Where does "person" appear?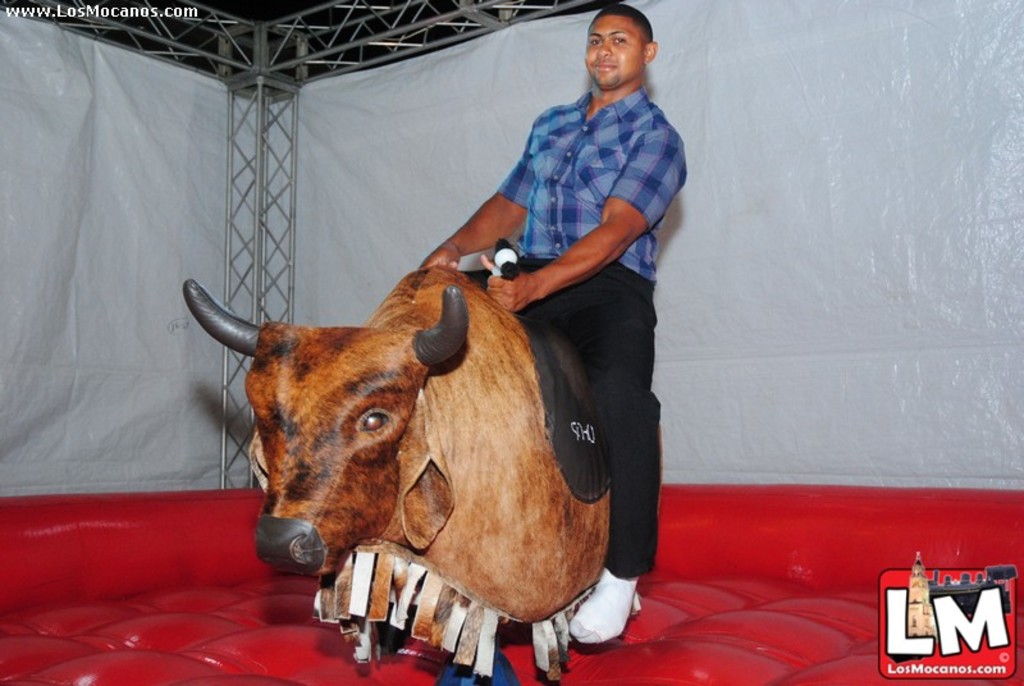
Appears at 475, 8, 689, 564.
